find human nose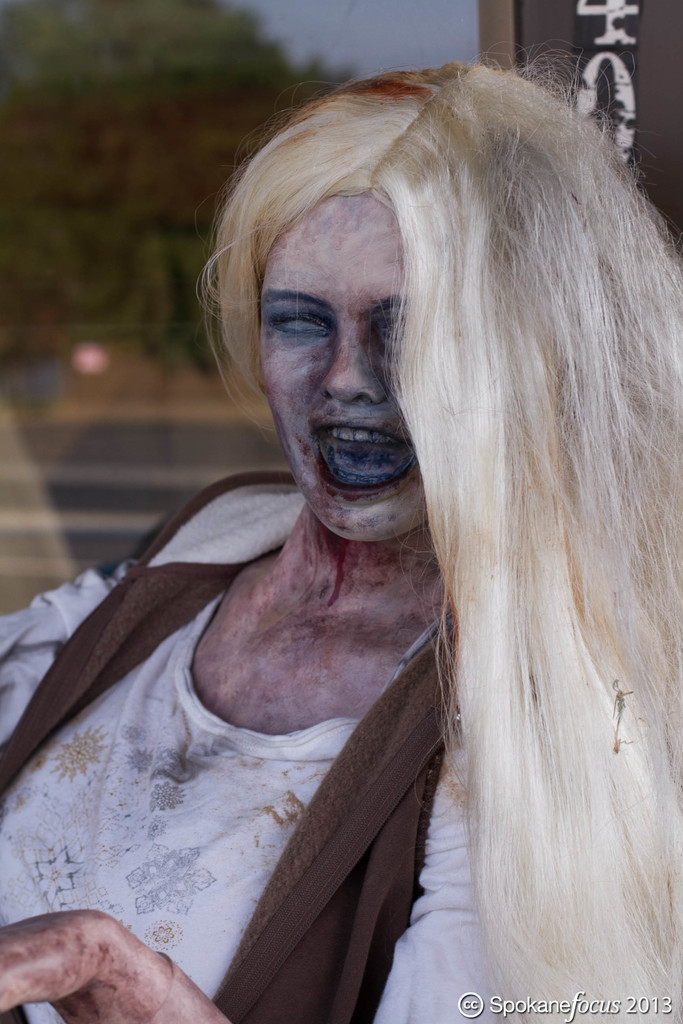
region(318, 319, 387, 407)
